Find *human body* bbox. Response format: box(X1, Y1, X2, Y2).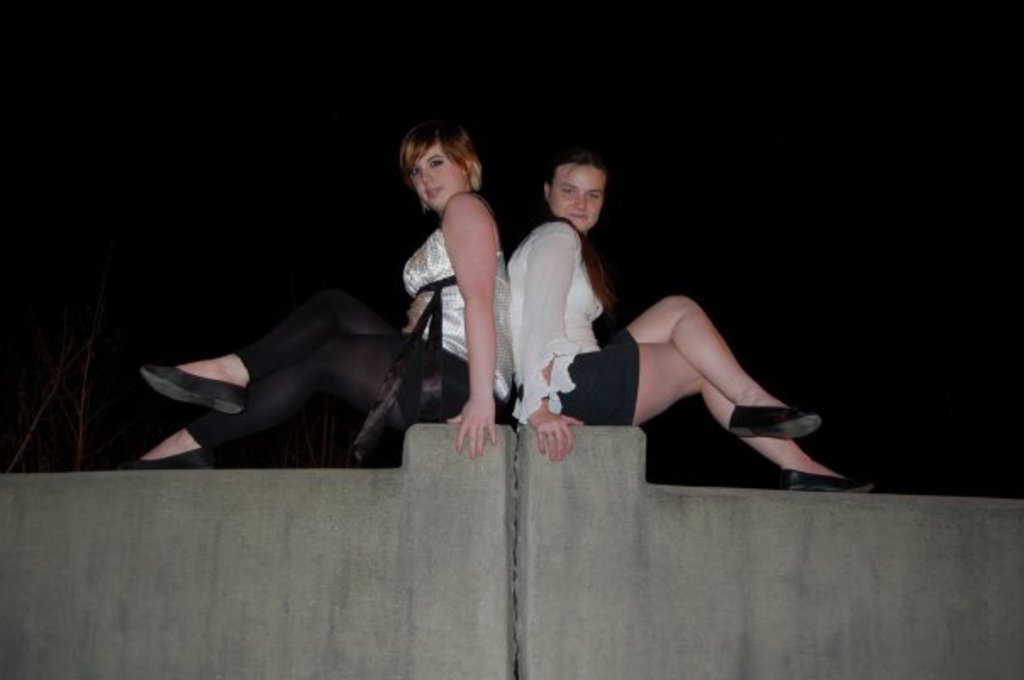
box(170, 159, 517, 461).
